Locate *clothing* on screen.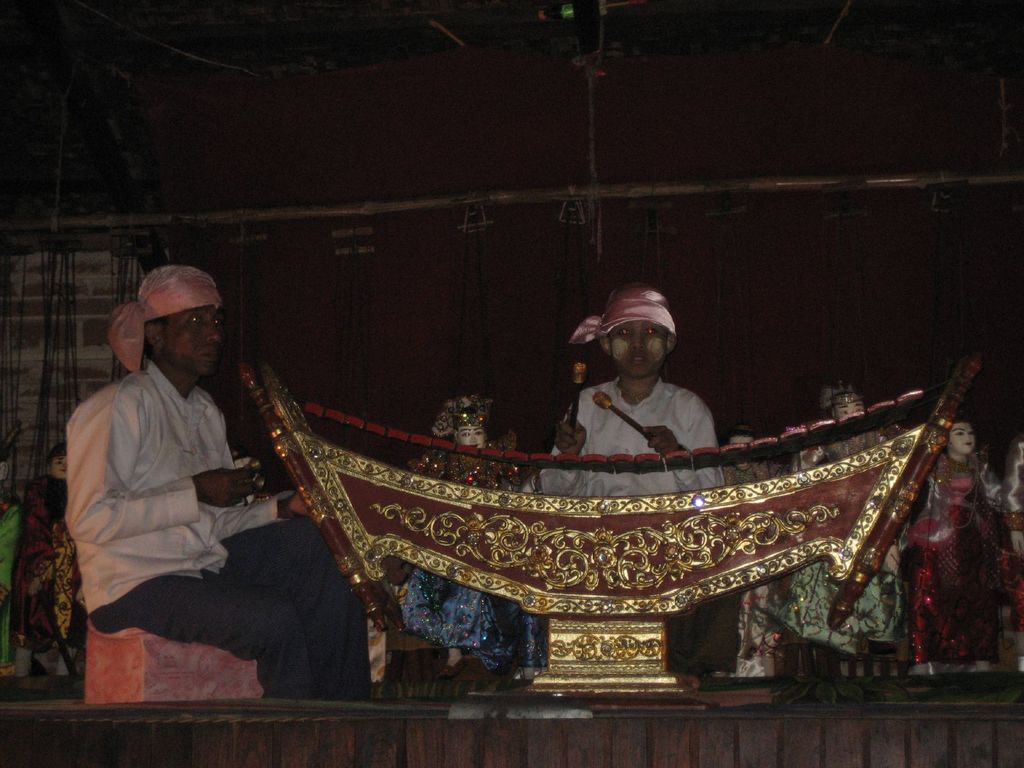
On screen at pyautogui.locateOnScreen(388, 457, 500, 612).
